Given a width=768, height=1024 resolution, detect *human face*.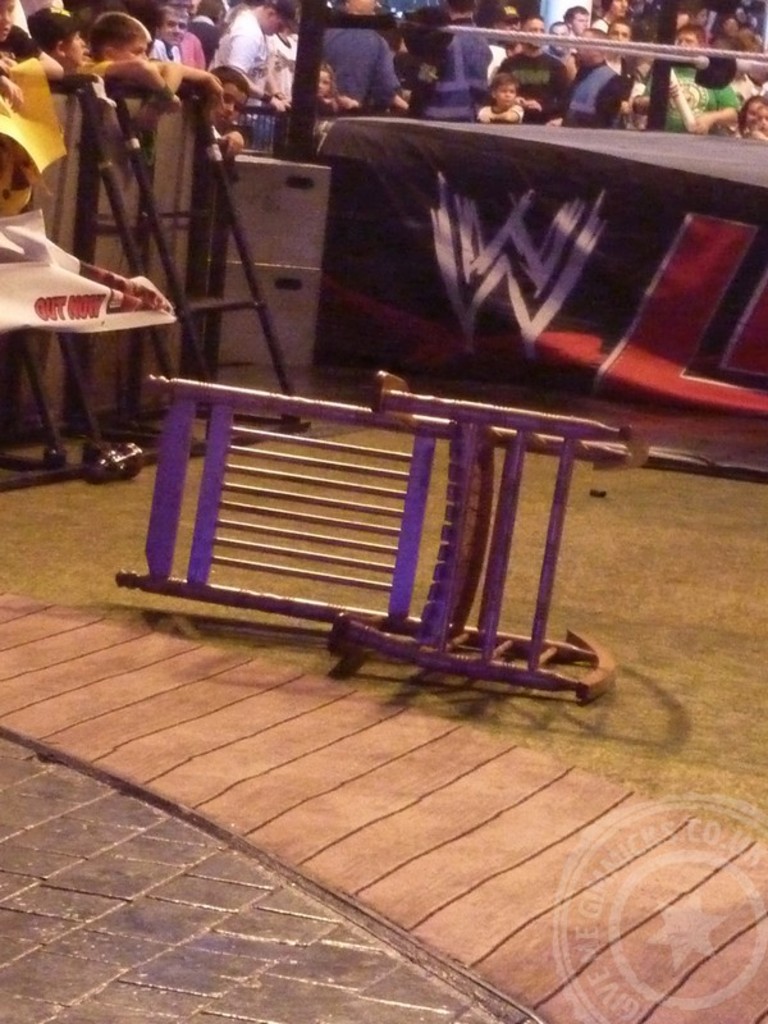
crop(493, 83, 517, 105).
